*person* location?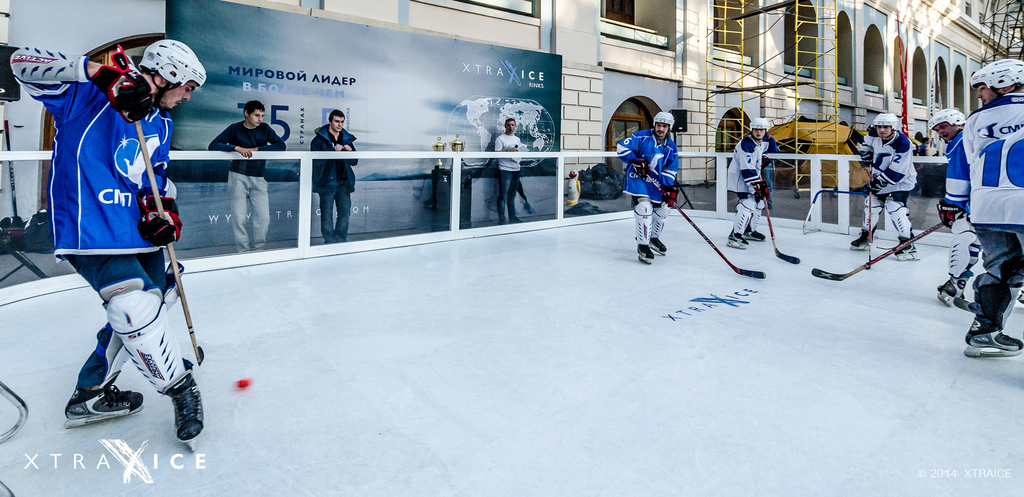
left=46, top=37, right=197, bottom=436
